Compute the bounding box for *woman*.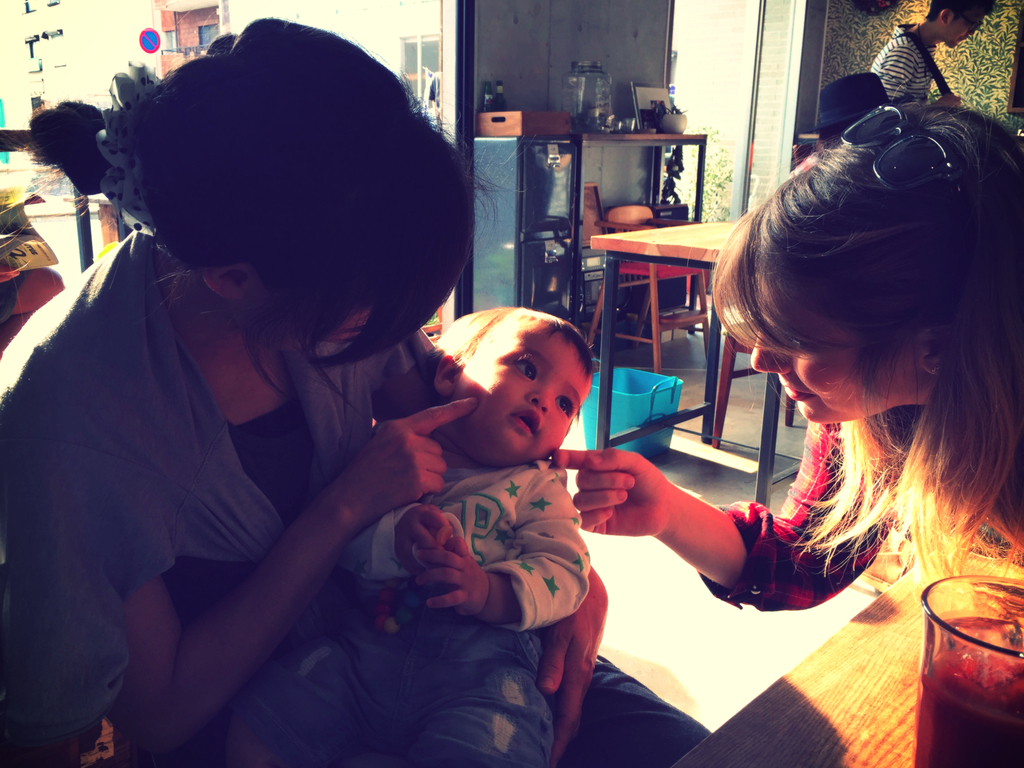
BBox(627, 116, 1023, 680).
